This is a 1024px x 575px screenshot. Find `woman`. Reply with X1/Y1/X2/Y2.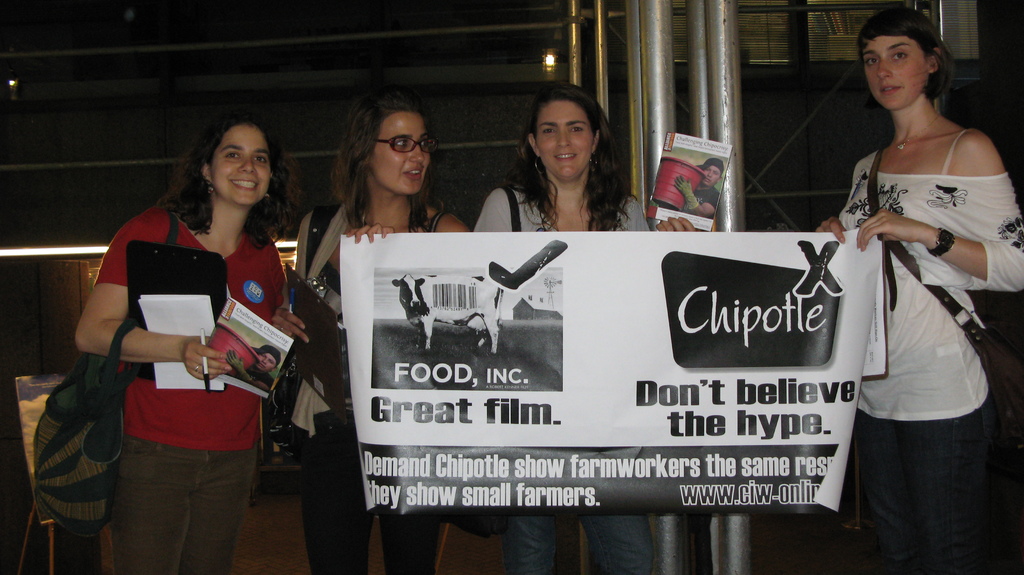
72/115/287/574.
